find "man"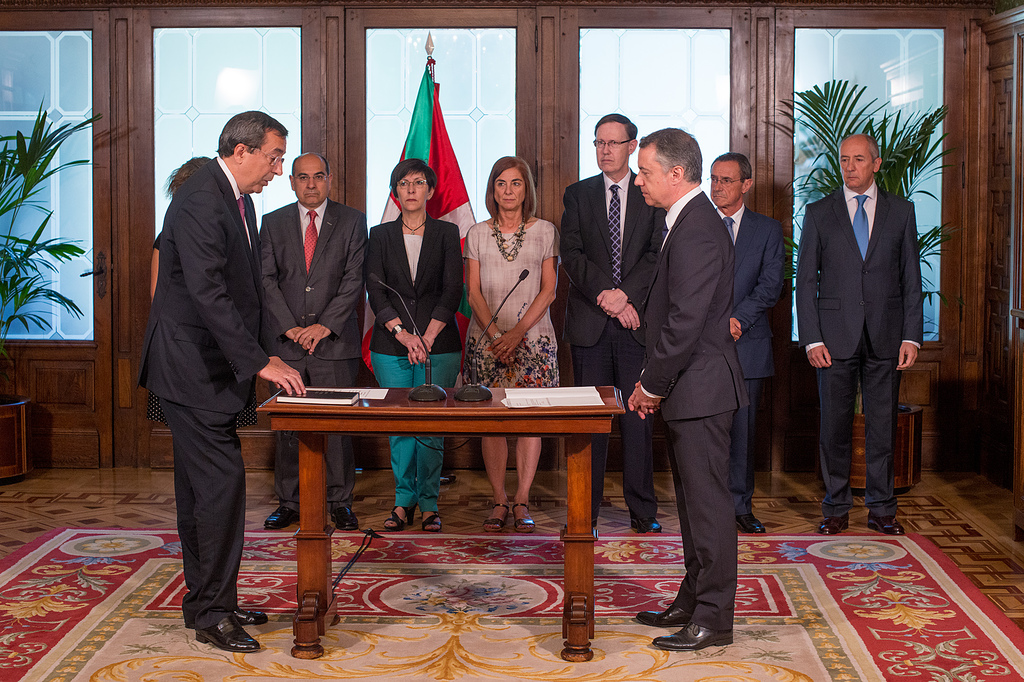
bbox=(795, 131, 920, 539)
